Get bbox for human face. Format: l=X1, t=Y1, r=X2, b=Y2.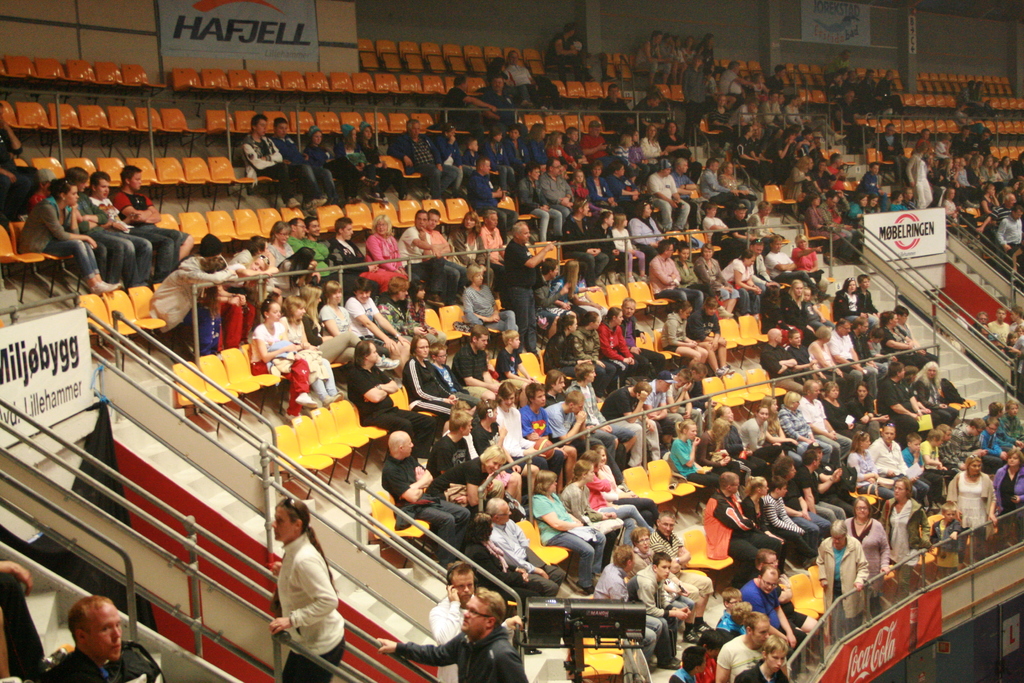
l=461, t=422, r=472, b=434.
